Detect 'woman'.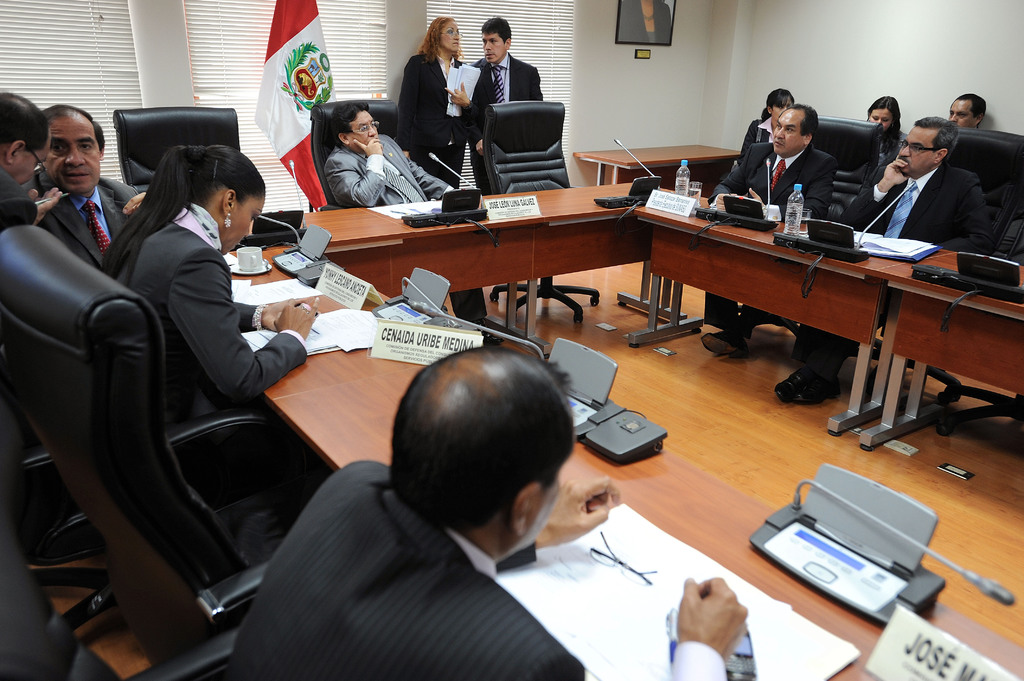
Detected at (x1=732, y1=86, x2=797, y2=172).
